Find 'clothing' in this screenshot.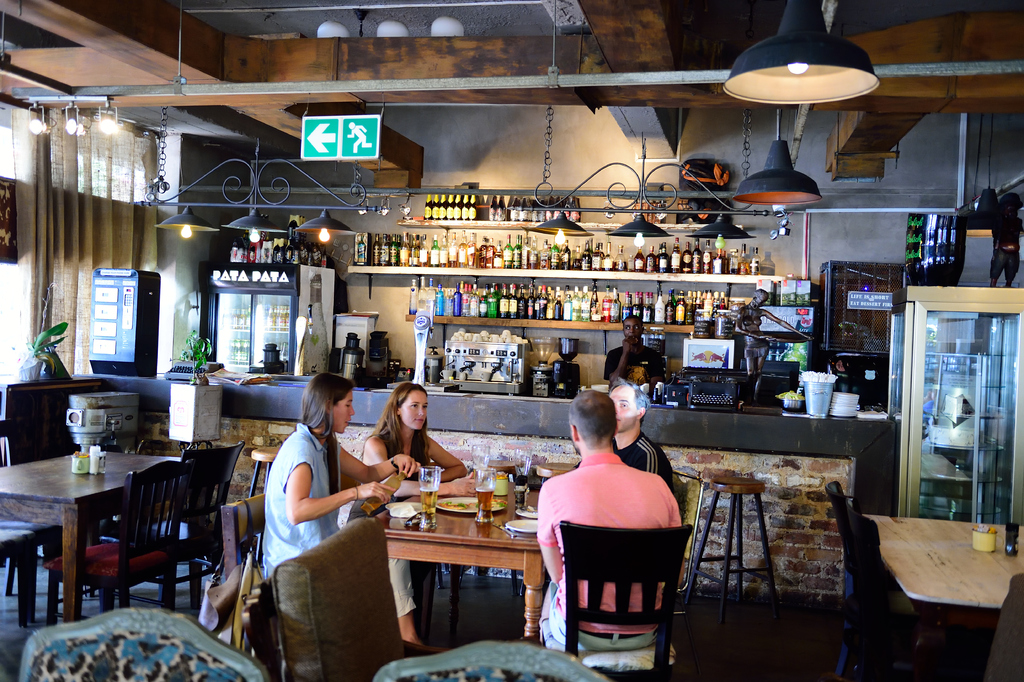
The bounding box for 'clothing' is locate(534, 445, 692, 635).
